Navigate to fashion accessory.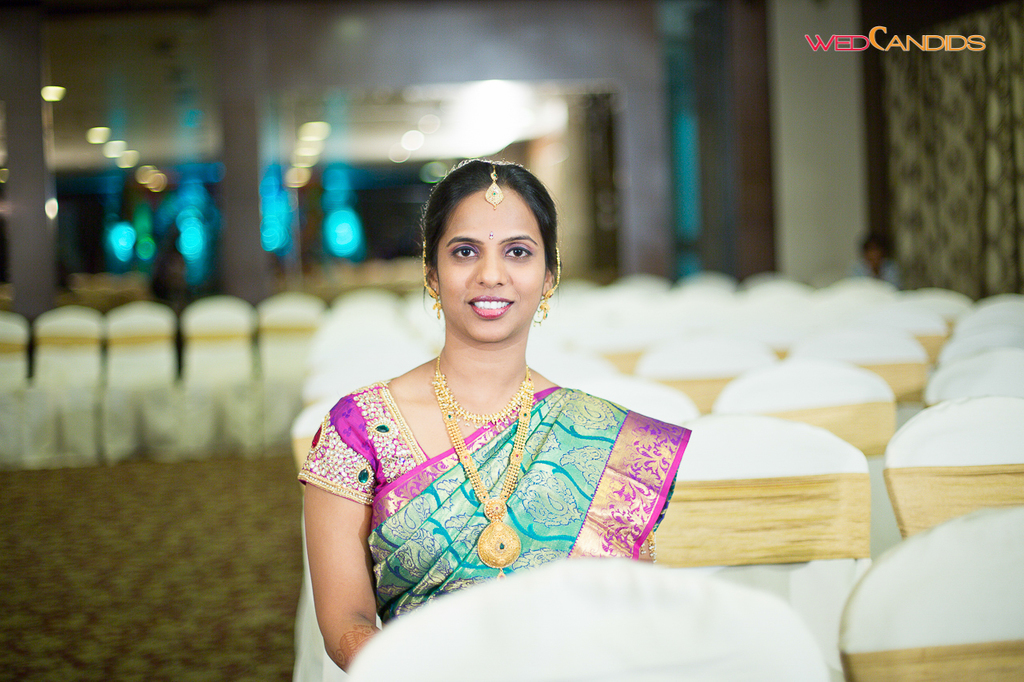
Navigation target: locate(434, 356, 534, 580).
